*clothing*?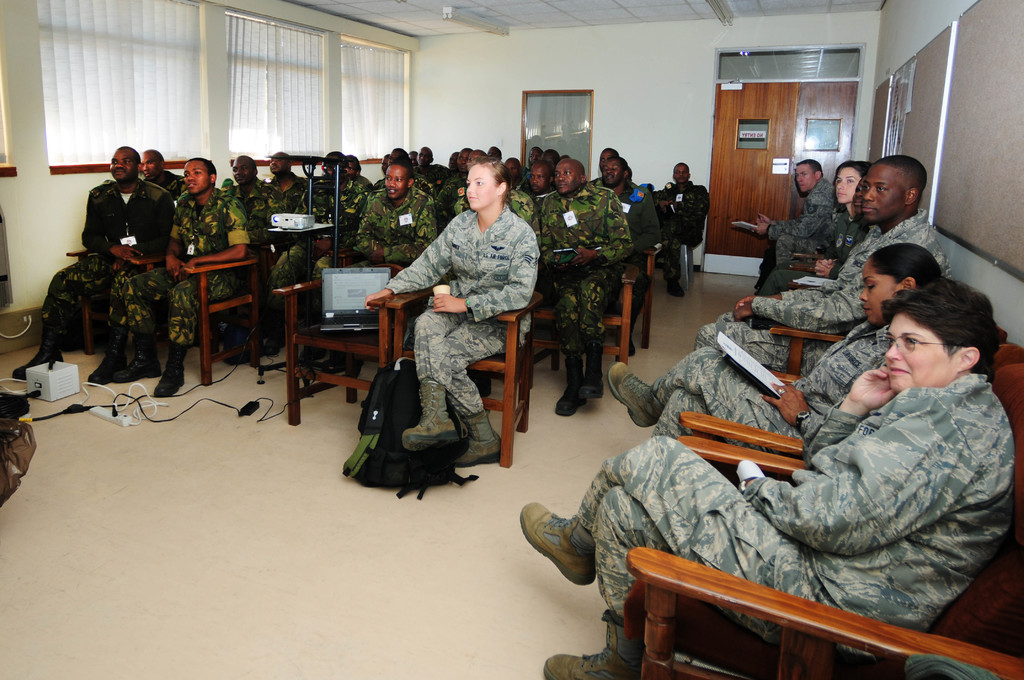
(x1=536, y1=184, x2=626, y2=353)
